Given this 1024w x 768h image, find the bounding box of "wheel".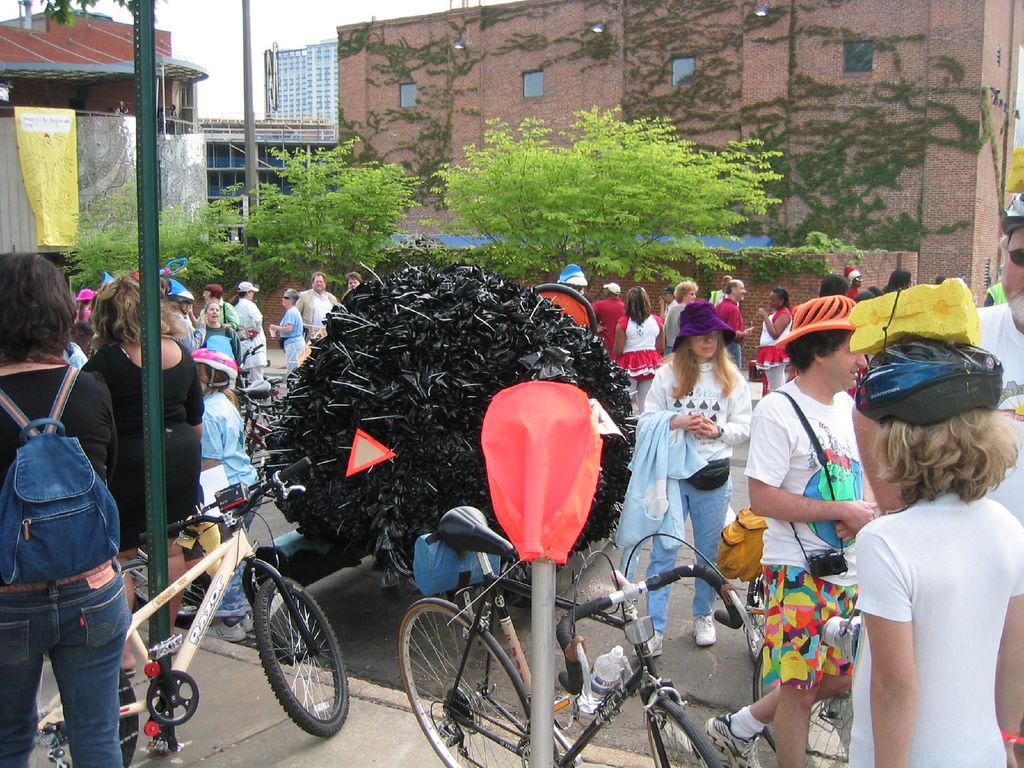
(25, 652, 140, 767).
